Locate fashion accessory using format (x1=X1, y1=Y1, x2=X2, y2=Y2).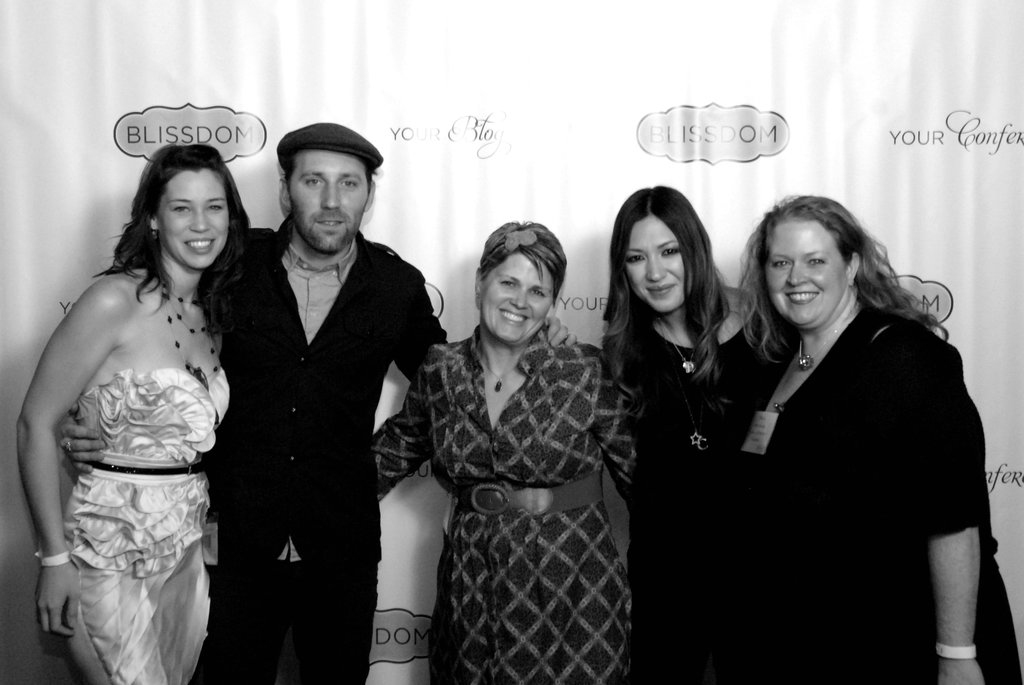
(x1=656, y1=319, x2=712, y2=451).
